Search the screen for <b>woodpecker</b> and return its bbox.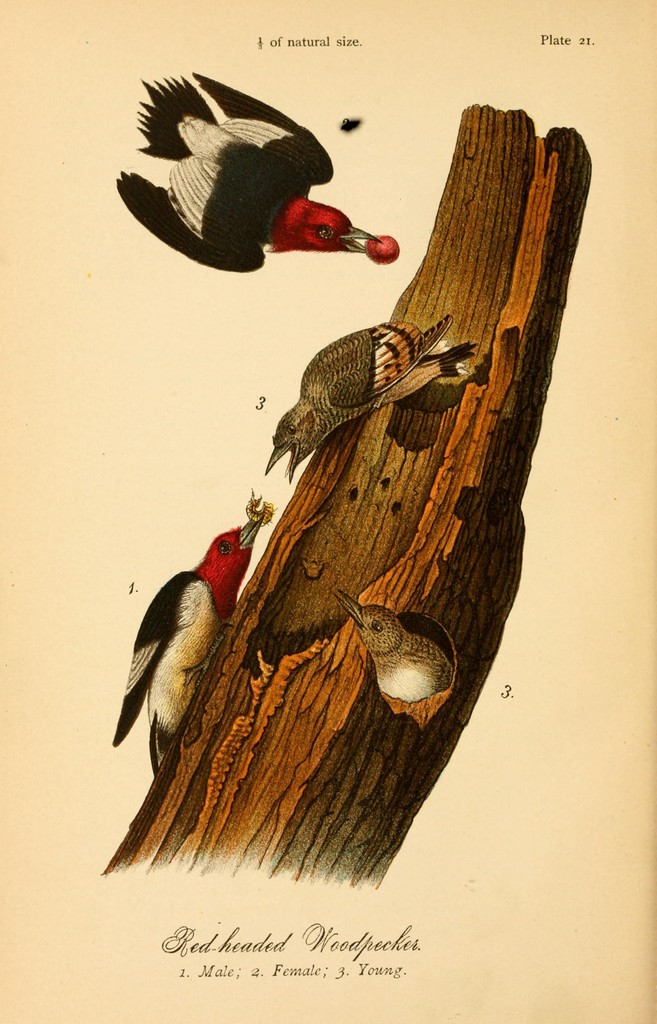
Found: (left=86, top=63, right=419, bottom=285).
